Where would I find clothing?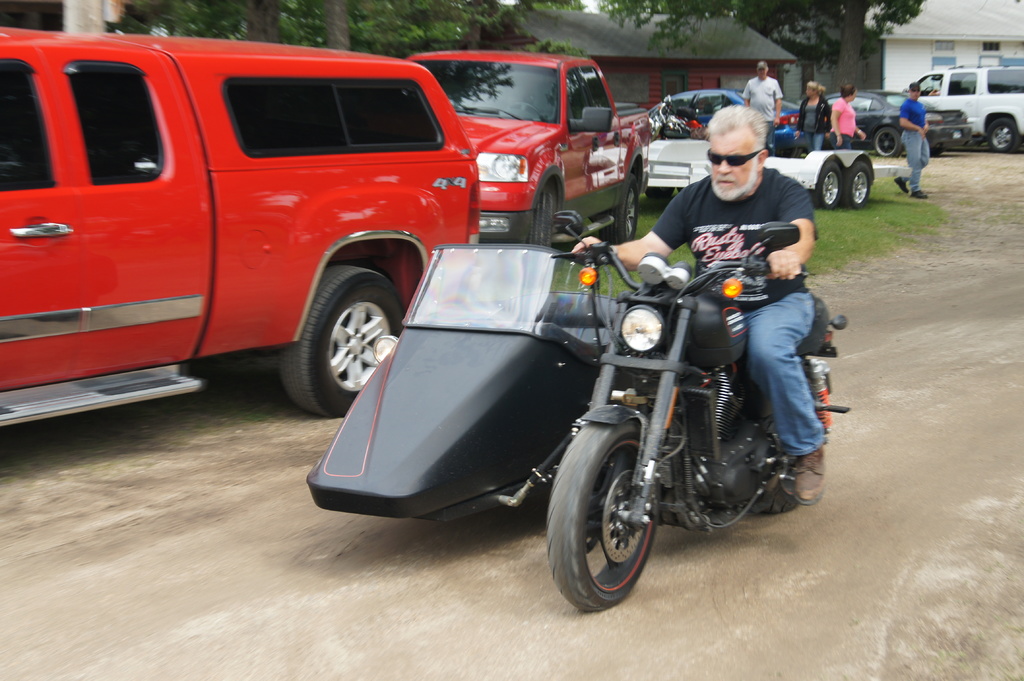
At (left=898, top=93, right=933, bottom=193).
